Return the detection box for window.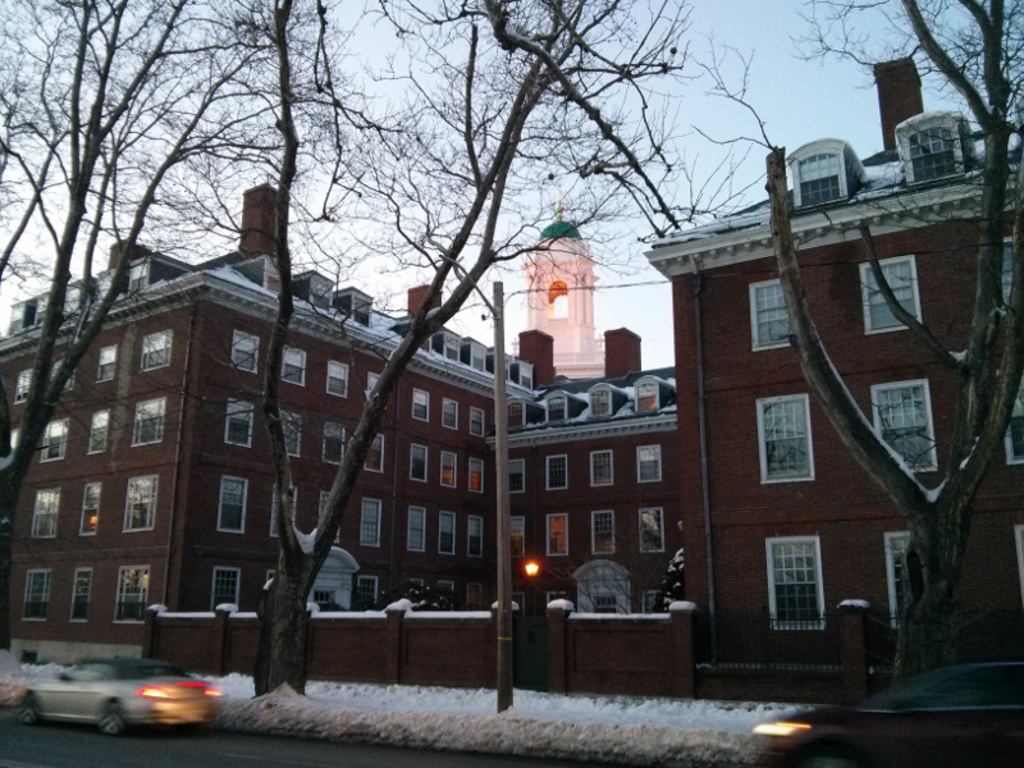
{"x1": 237, "y1": 332, "x2": 260, "y2": 371}.
